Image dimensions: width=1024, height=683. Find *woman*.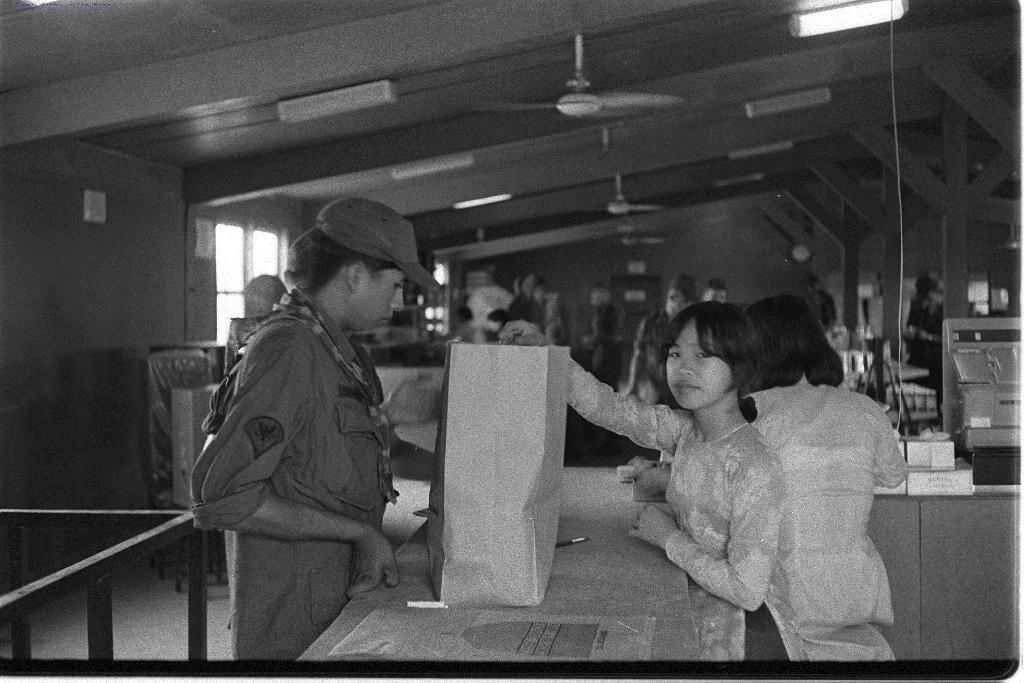
bbox=(735, 291, 909, 664).
